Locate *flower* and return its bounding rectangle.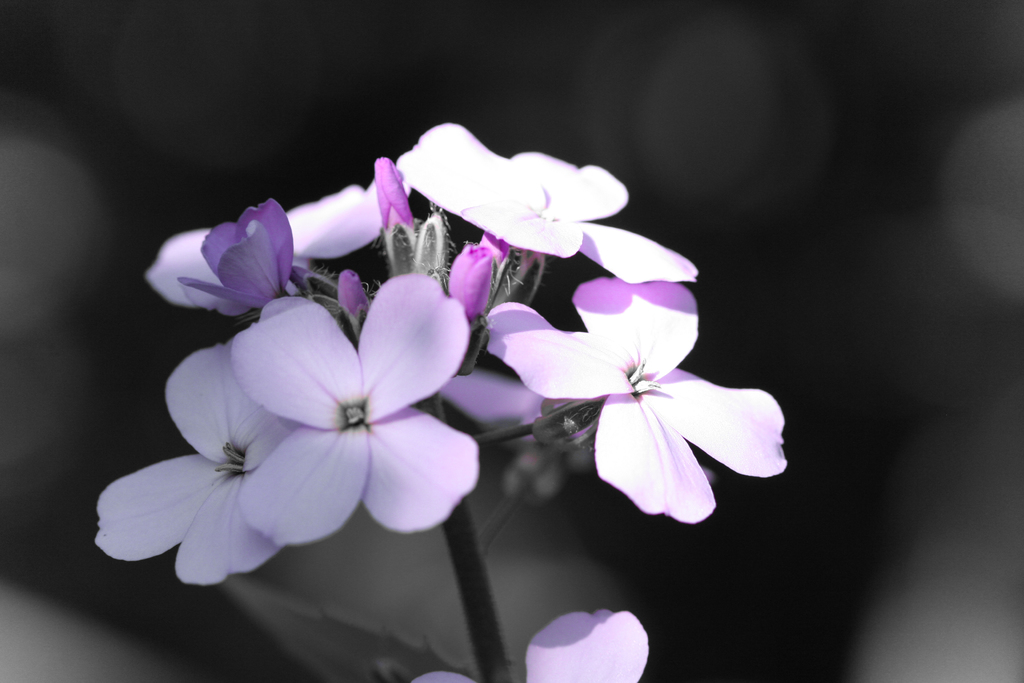
pyautogui.locateOnScreen(494, 230, 785, 522).
